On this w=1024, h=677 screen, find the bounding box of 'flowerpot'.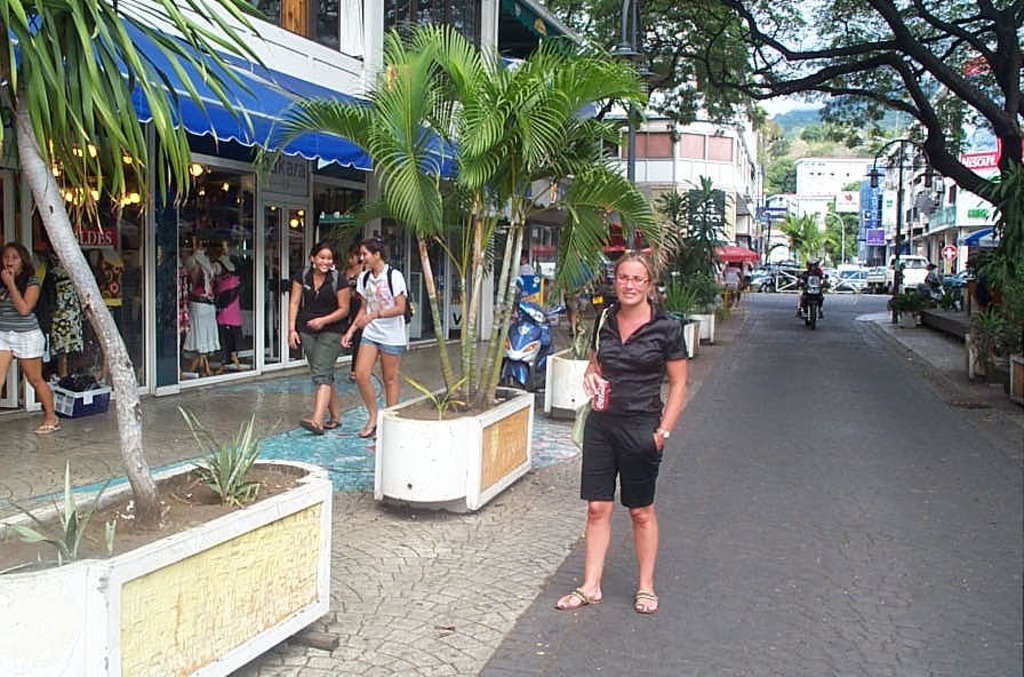
Bounding box: detection(357, 389, 520, 518).
